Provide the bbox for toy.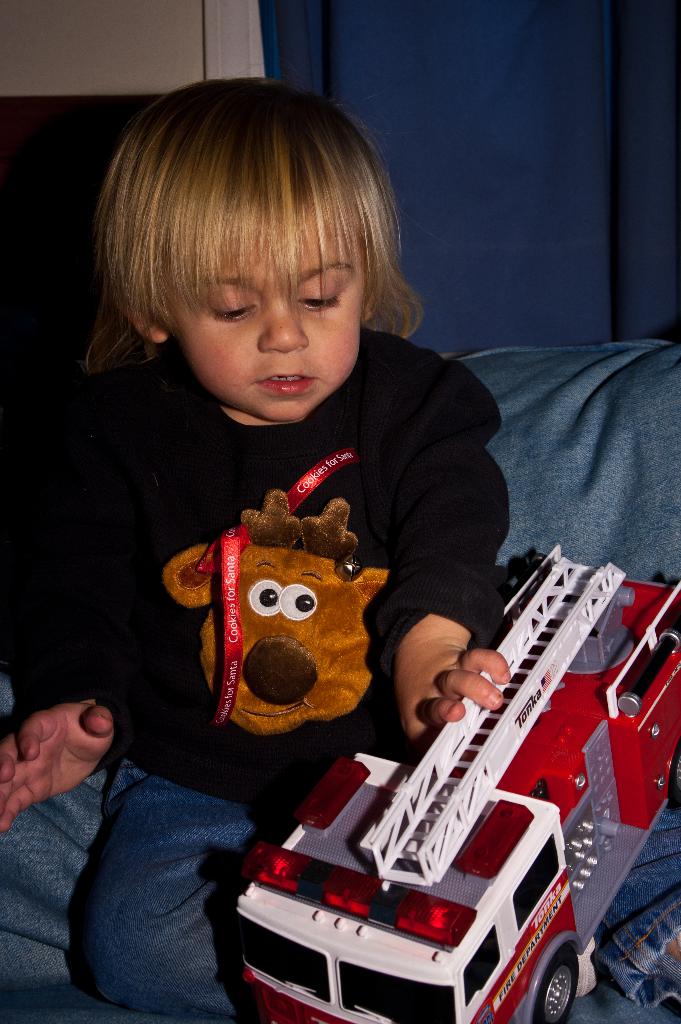
(x1=235, y1=550, x2=680, y2=1023).
